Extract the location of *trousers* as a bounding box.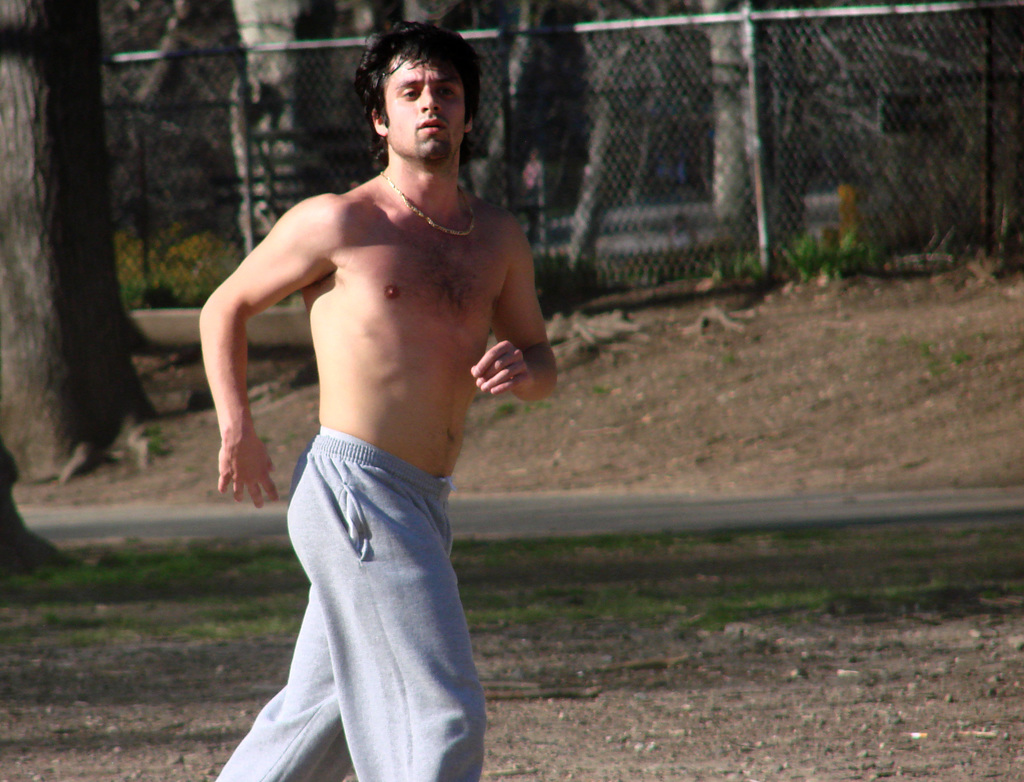
(left=207, top=397, right=506, bottom=749).
